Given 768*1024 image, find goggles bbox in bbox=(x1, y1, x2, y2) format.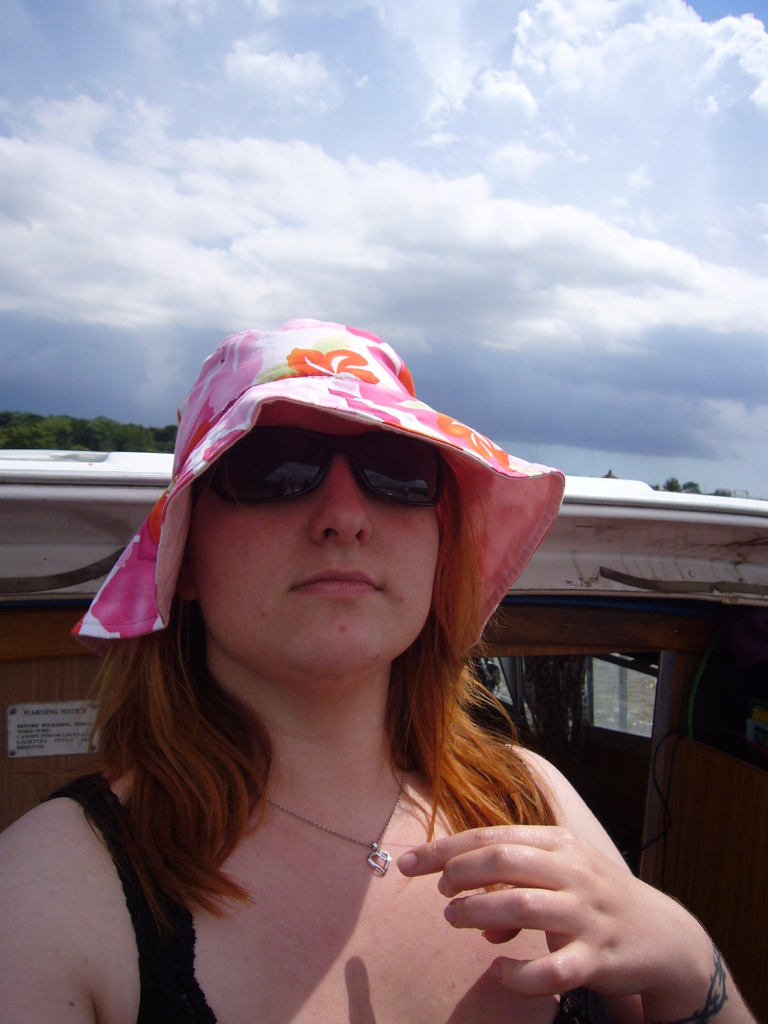
bbox=(184, 430, 461, 526).
